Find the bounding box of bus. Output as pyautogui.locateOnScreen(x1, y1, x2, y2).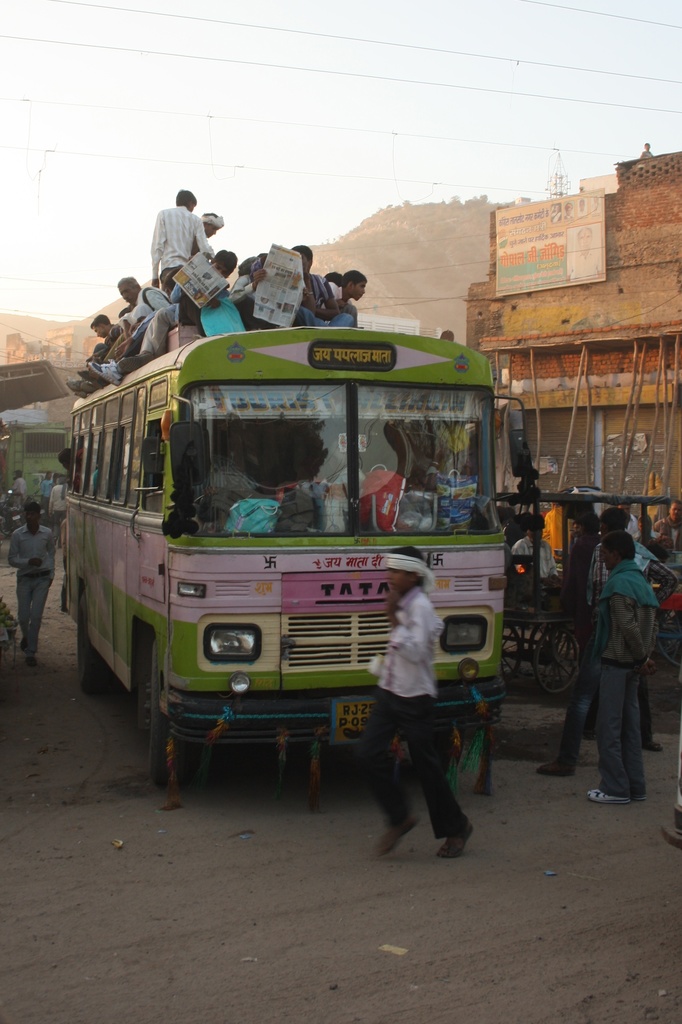
pyautogui.locateOnScreen(61, 323, 536, 779).
